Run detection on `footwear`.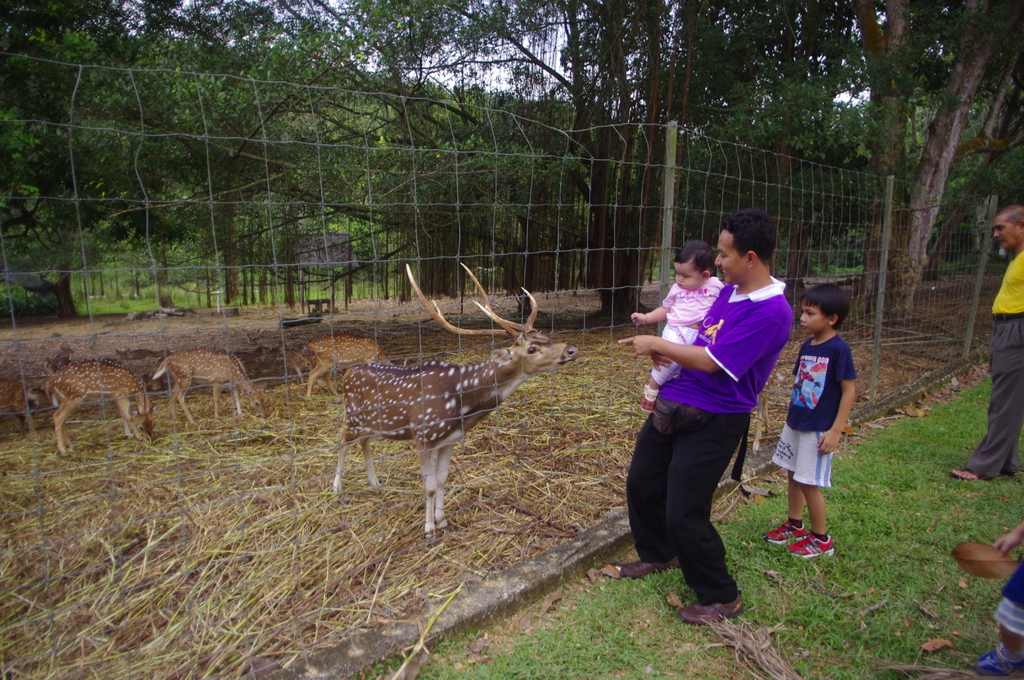
Result: l=973, t=645, r=1023, b=677.
